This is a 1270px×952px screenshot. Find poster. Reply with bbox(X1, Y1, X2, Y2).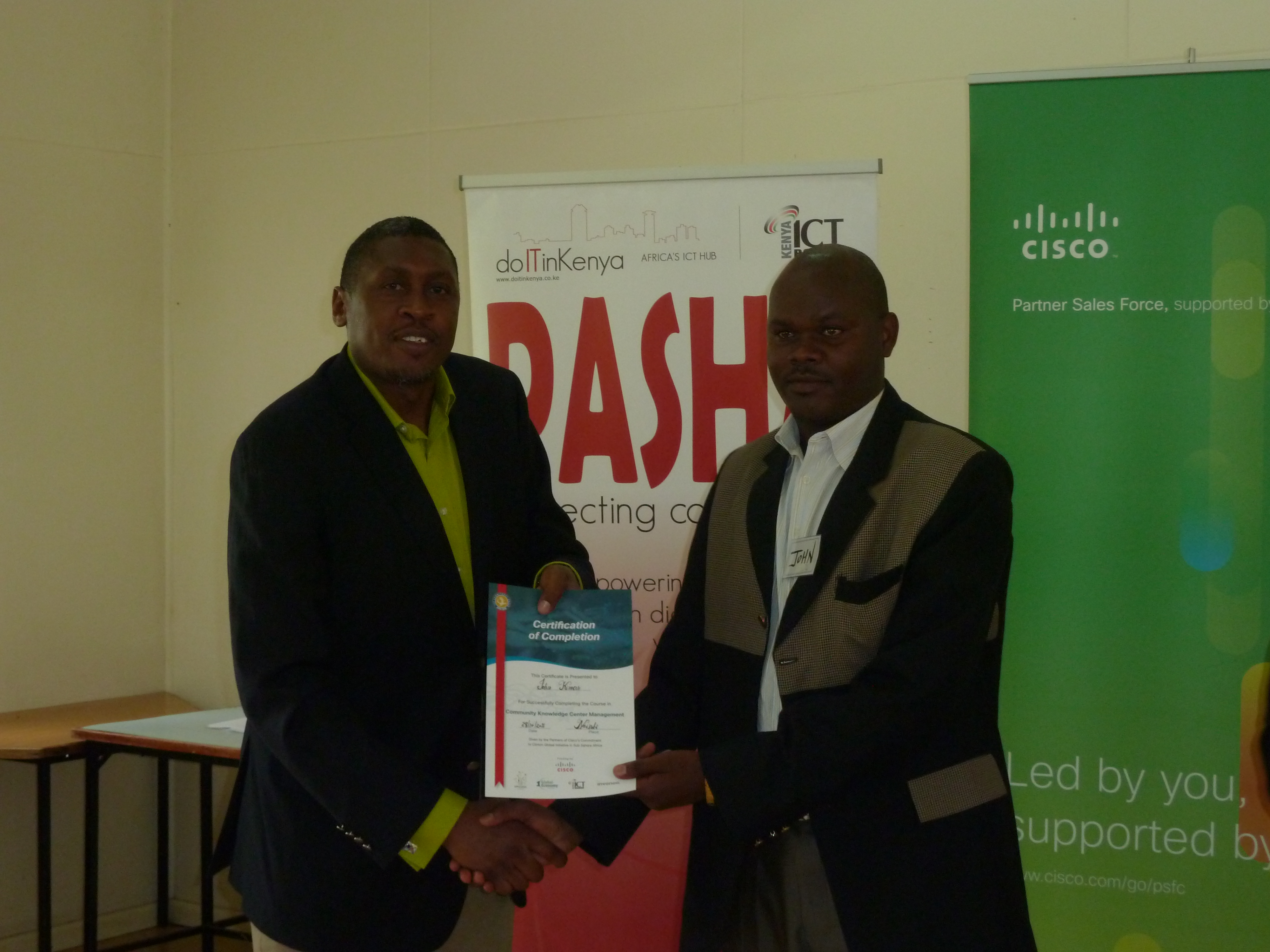
bbox(146, 51, 280, 221).
